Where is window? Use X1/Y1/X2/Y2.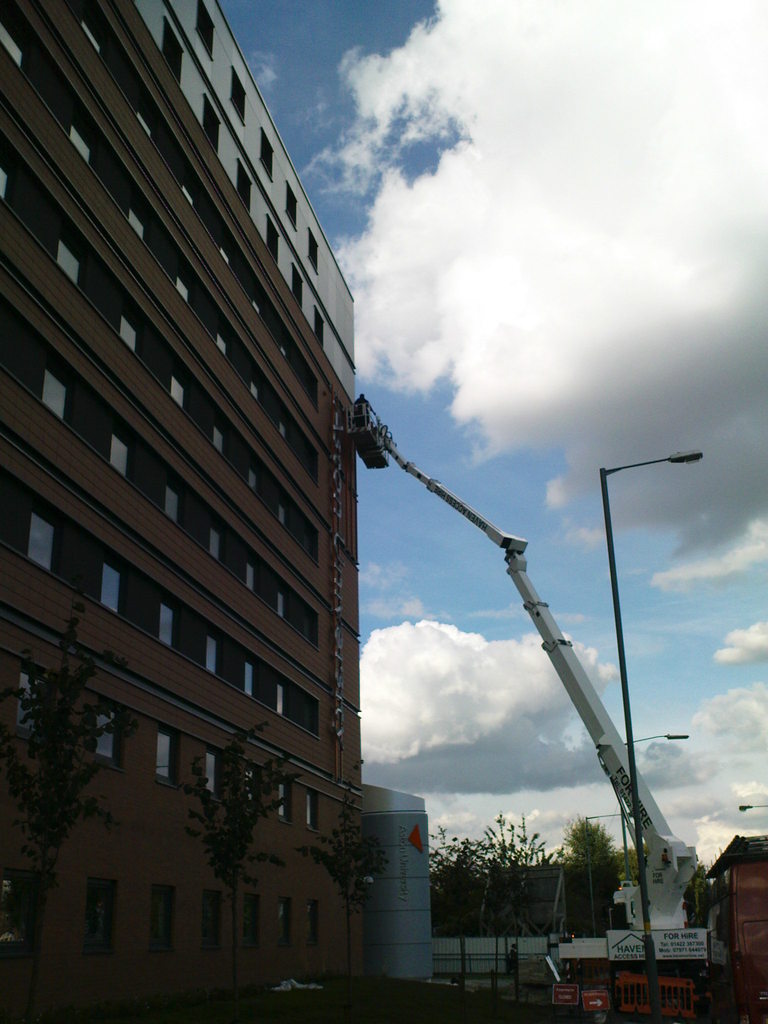
42/357/77/420.
